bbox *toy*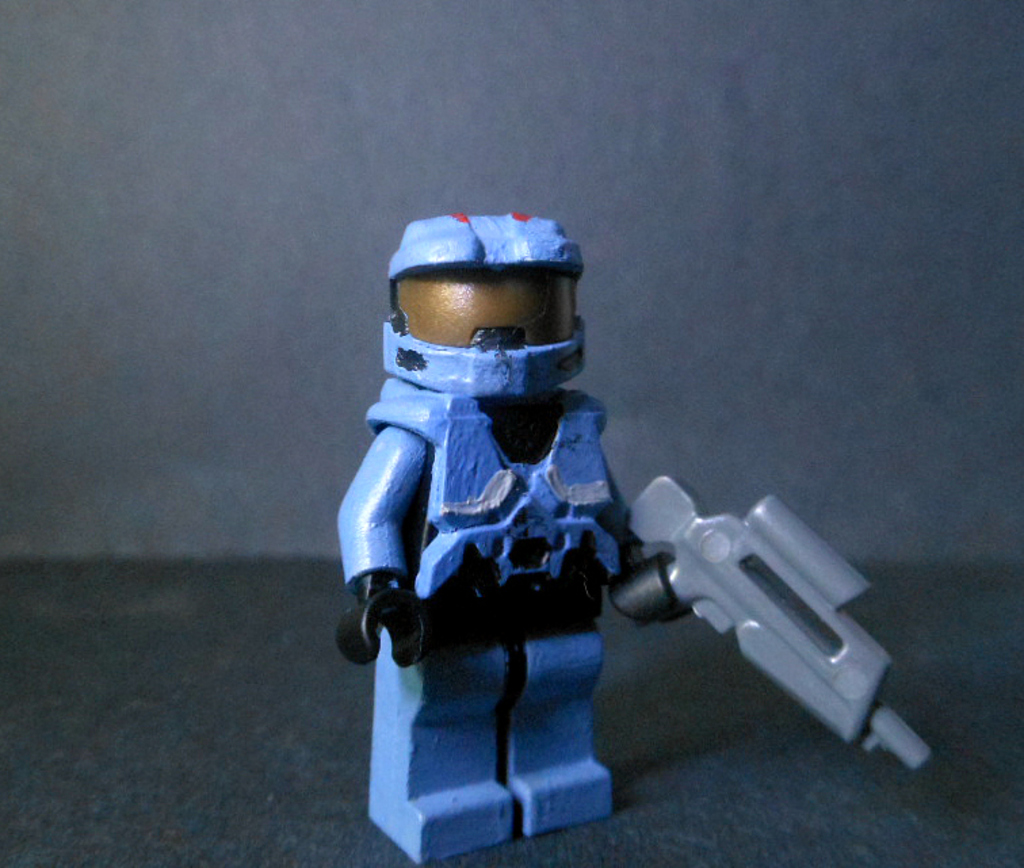
detection(321, 209, 933, 867)
